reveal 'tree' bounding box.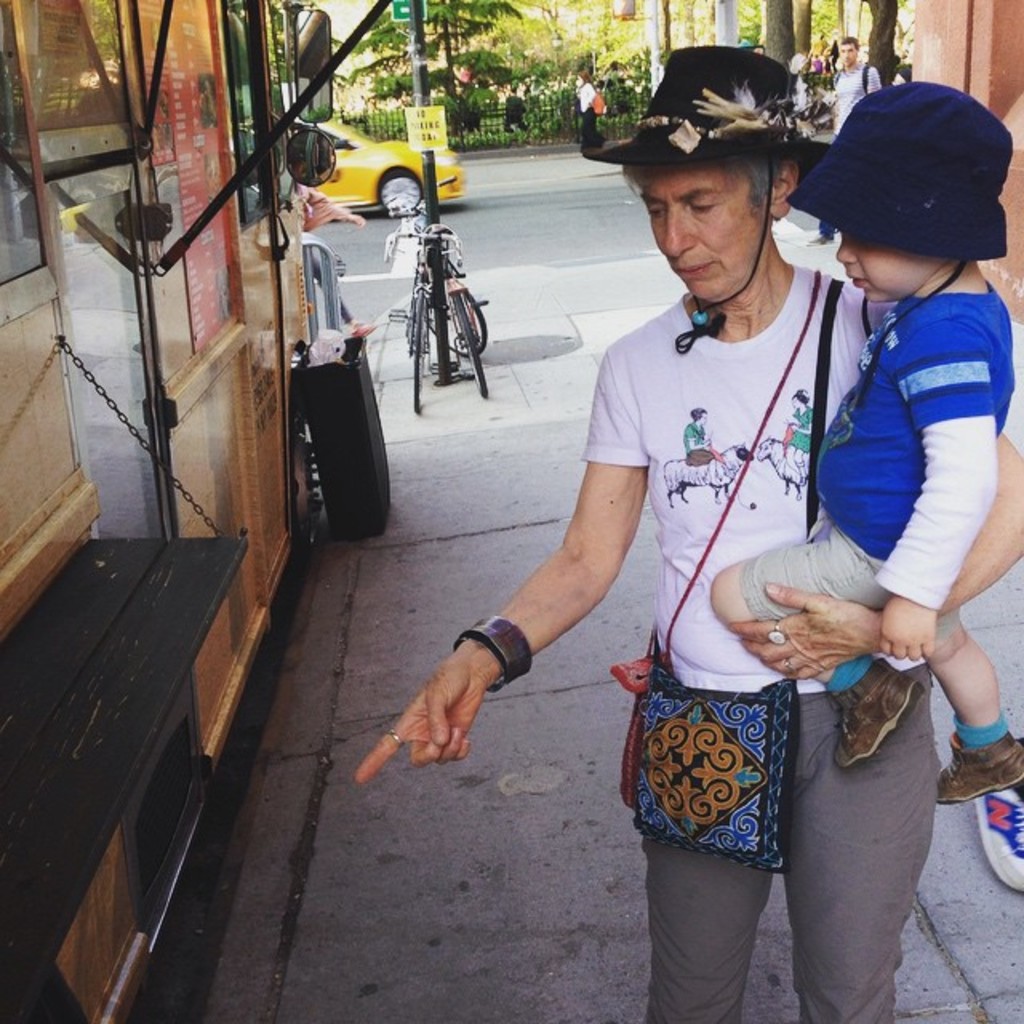
Revealed: [752, 0, 832, 91].
